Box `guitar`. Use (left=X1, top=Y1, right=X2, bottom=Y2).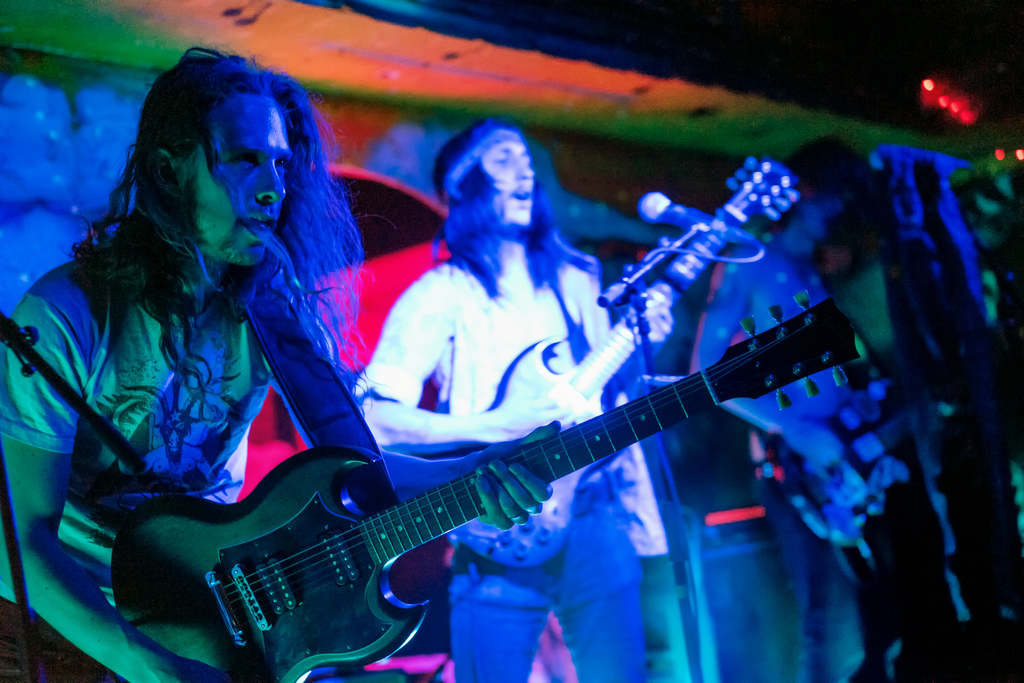
(left=113, top=292, right=860, bottom=682).
